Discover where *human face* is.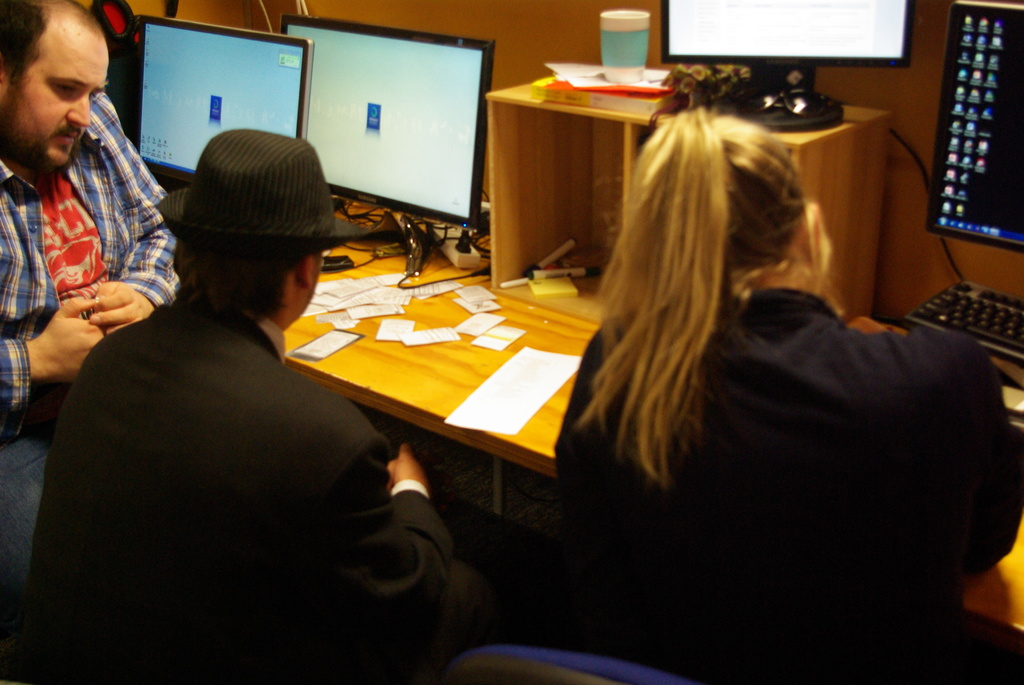
Discovered at region(11, 17, 109, 171).
